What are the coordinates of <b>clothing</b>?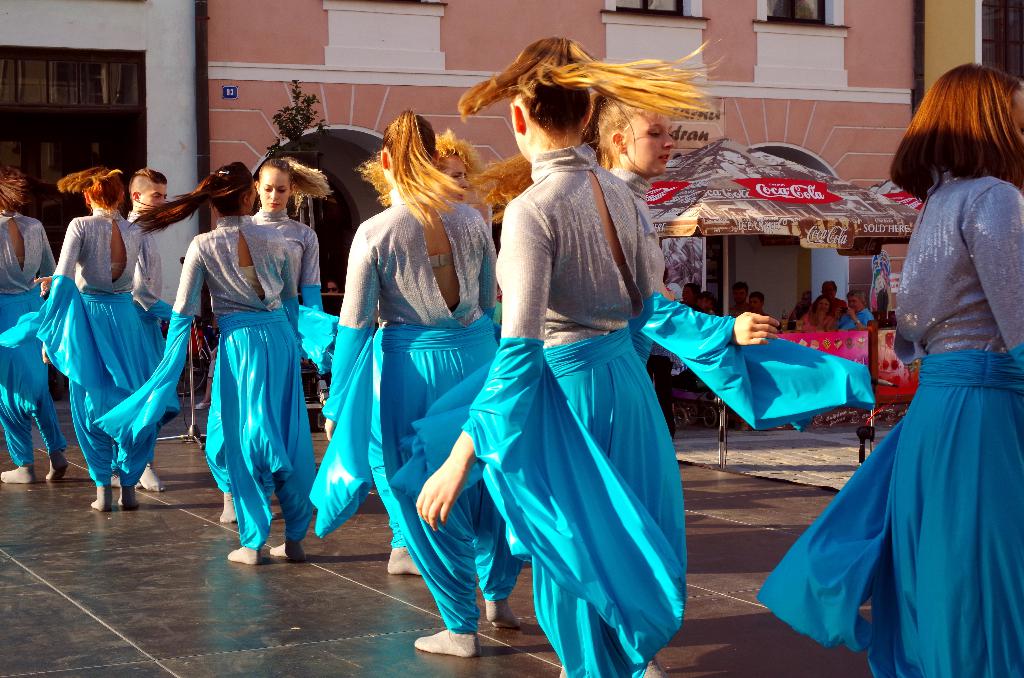
pyautogui.locateOnScreen(461, 146, 687, 677).
